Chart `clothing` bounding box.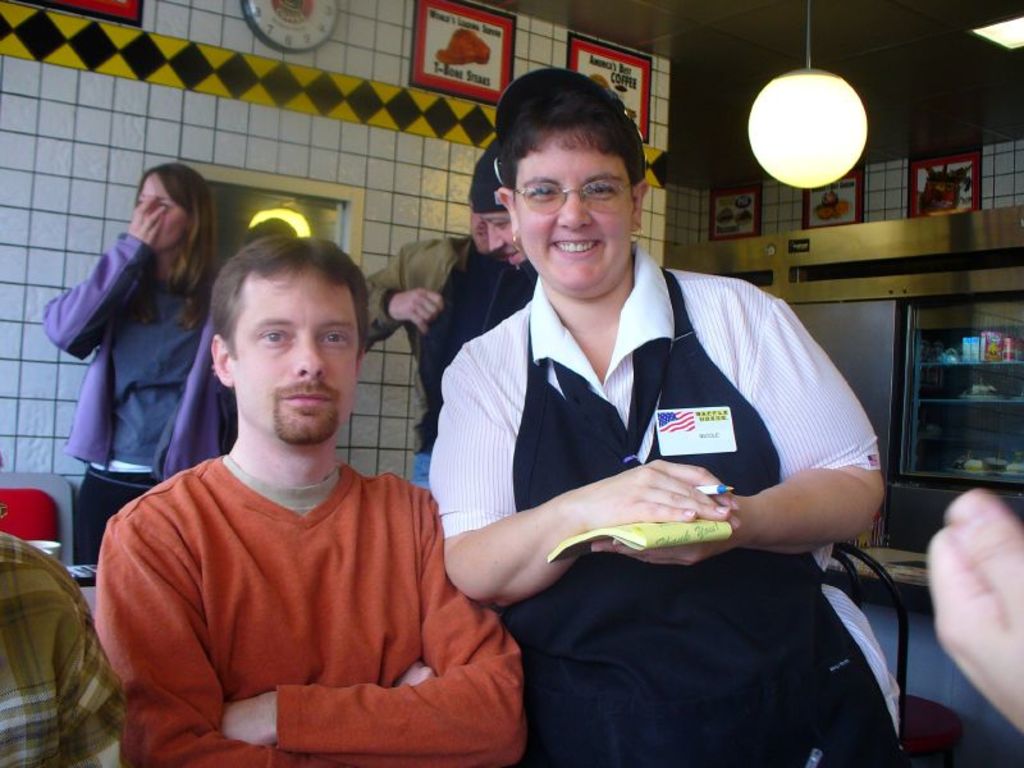
Charted: 90/453/529/767.
